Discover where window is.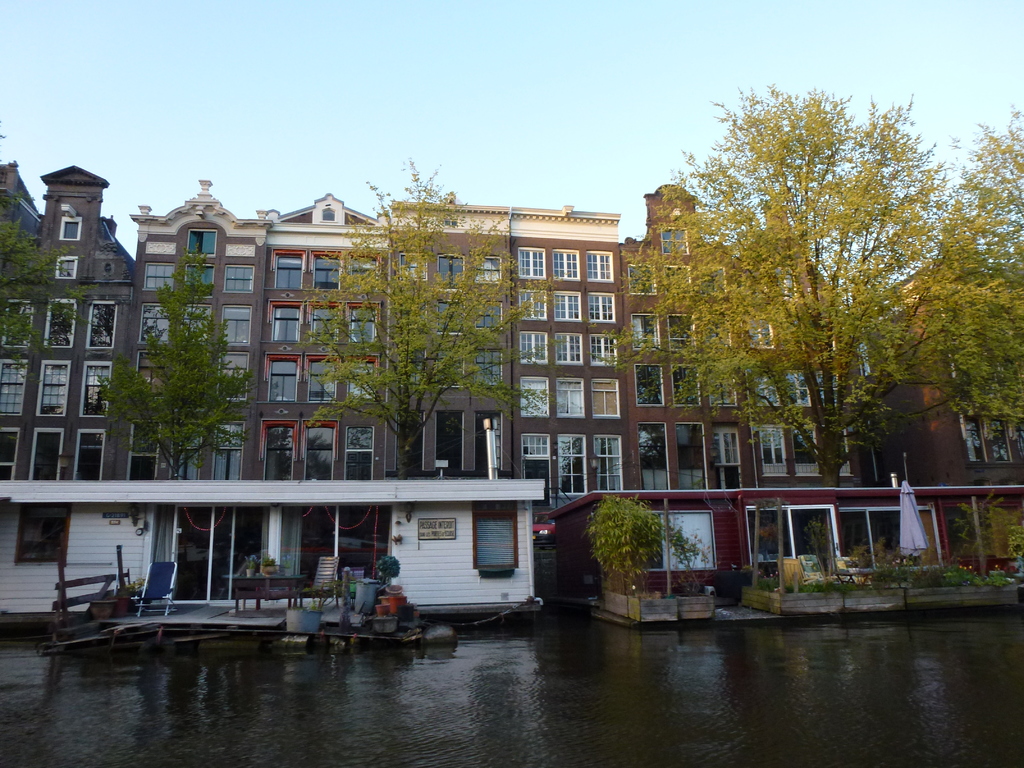
Discovered at <bbox>306, 351, 339, 405</bbox>.
